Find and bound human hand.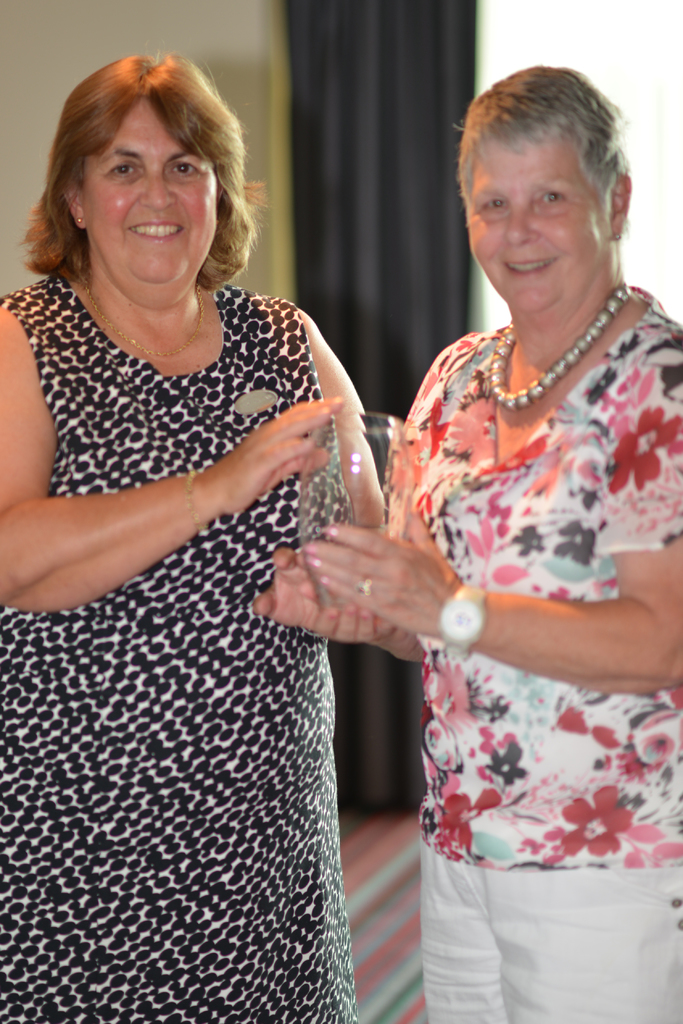
Bound: 309 603 402 643.
